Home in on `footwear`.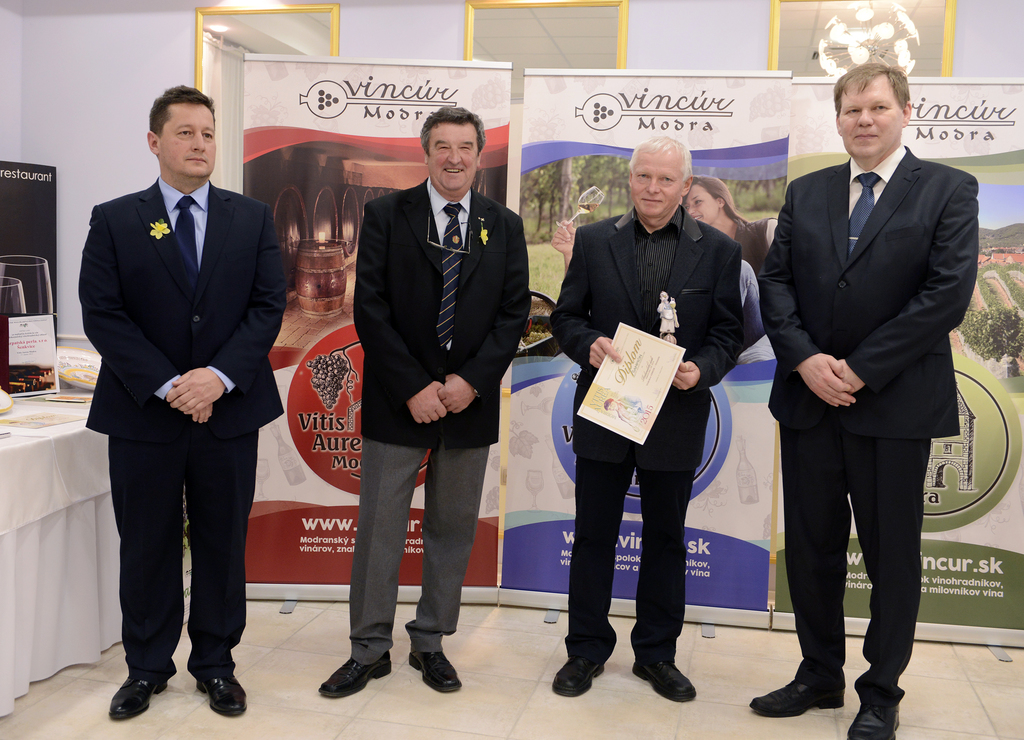
Homed in at bbox=[308, 647, 385, 712].
